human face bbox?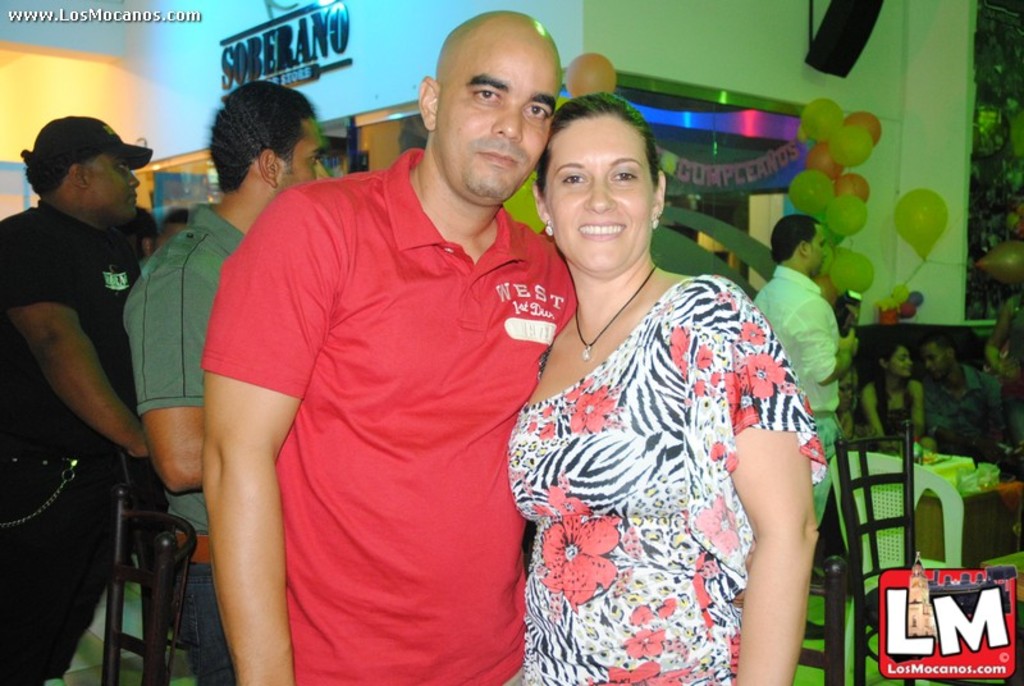
x1=275, y1=115, x2=332, y2=182
